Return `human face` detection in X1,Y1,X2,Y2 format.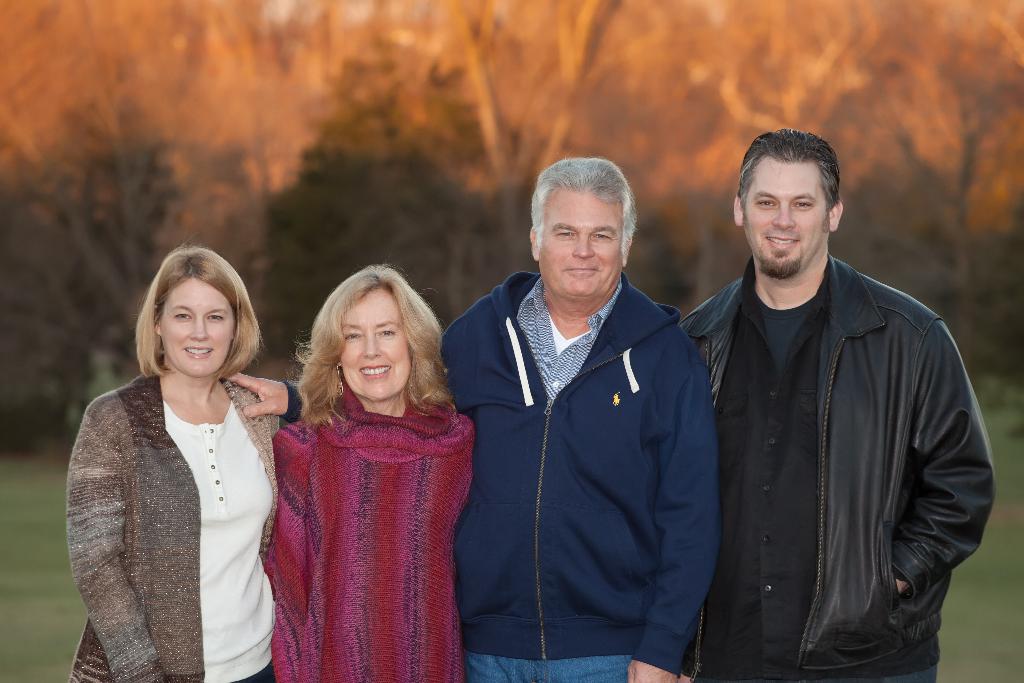
740,158,826,279.
